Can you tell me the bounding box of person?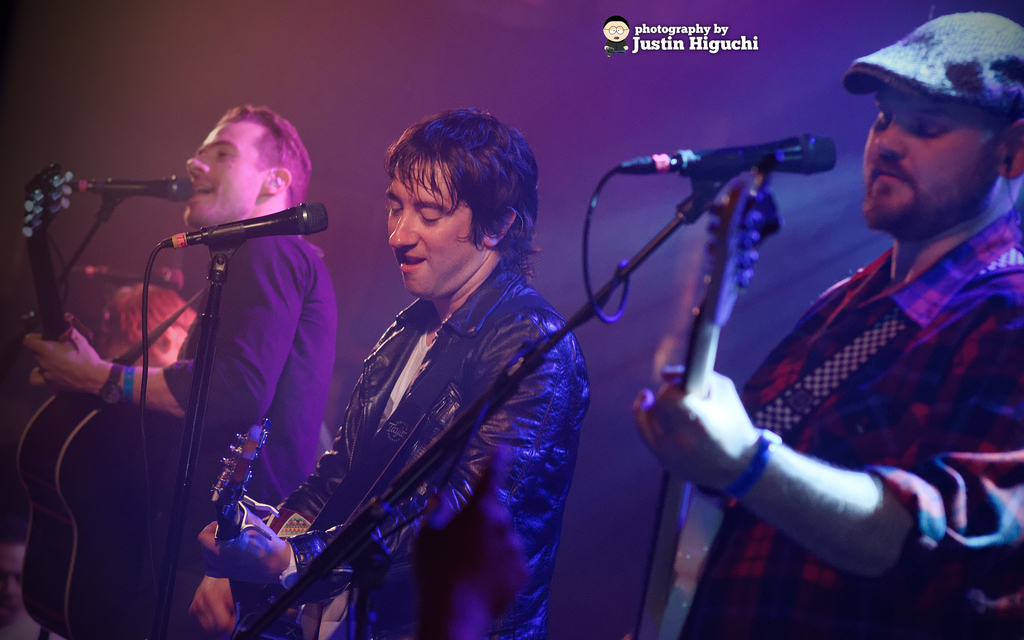
0 528 58 639.
